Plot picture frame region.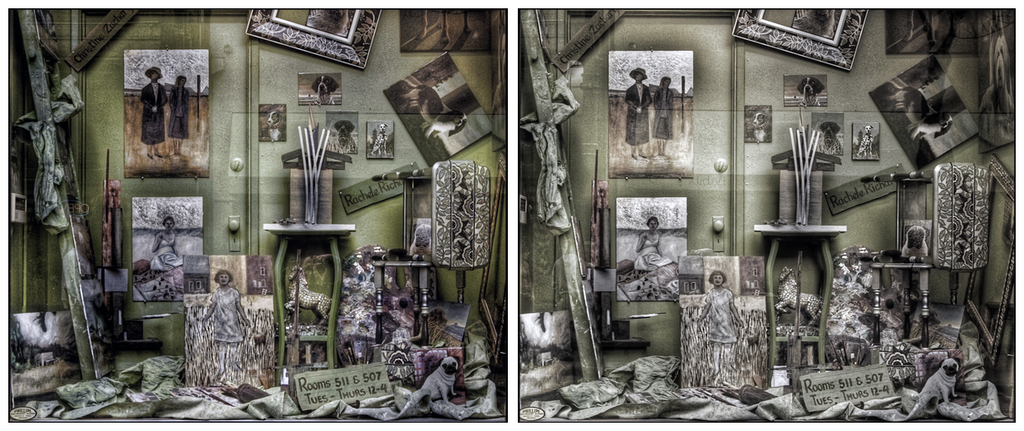
Plotted at 478,151,506,364.
